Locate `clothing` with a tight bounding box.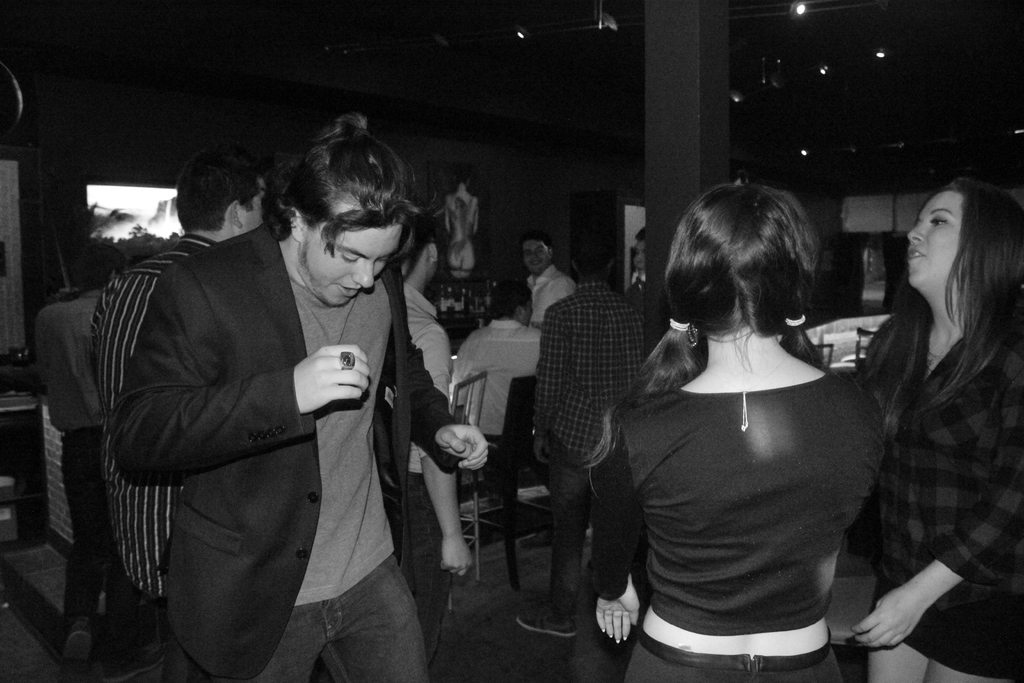
x1=872, y1=337, x2=1023, y2=679.
